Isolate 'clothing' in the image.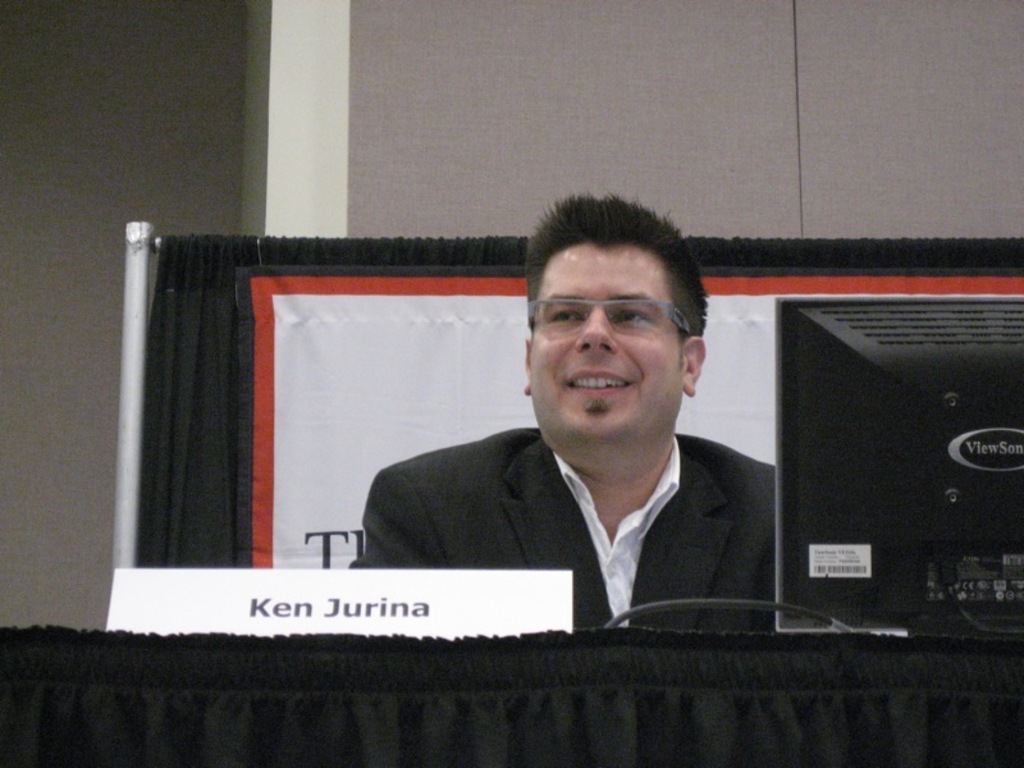
Isolated region: [x1=343, y1=378, x2=806, y2=652].
